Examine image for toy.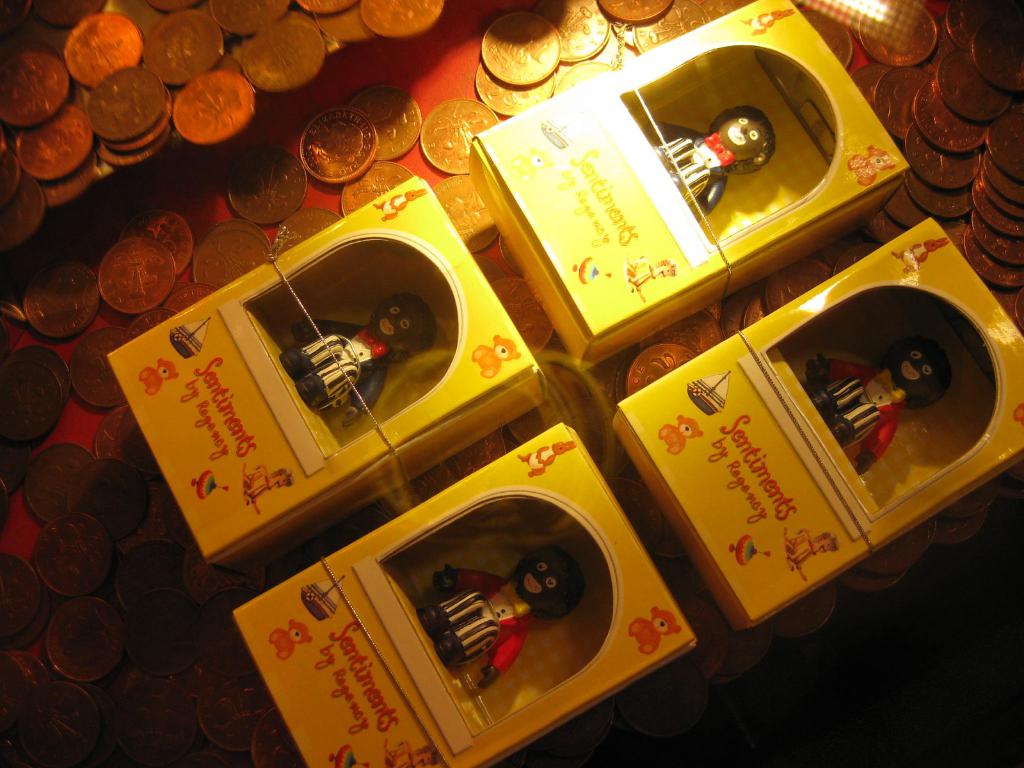
Examination result: (652,415,708,457).
